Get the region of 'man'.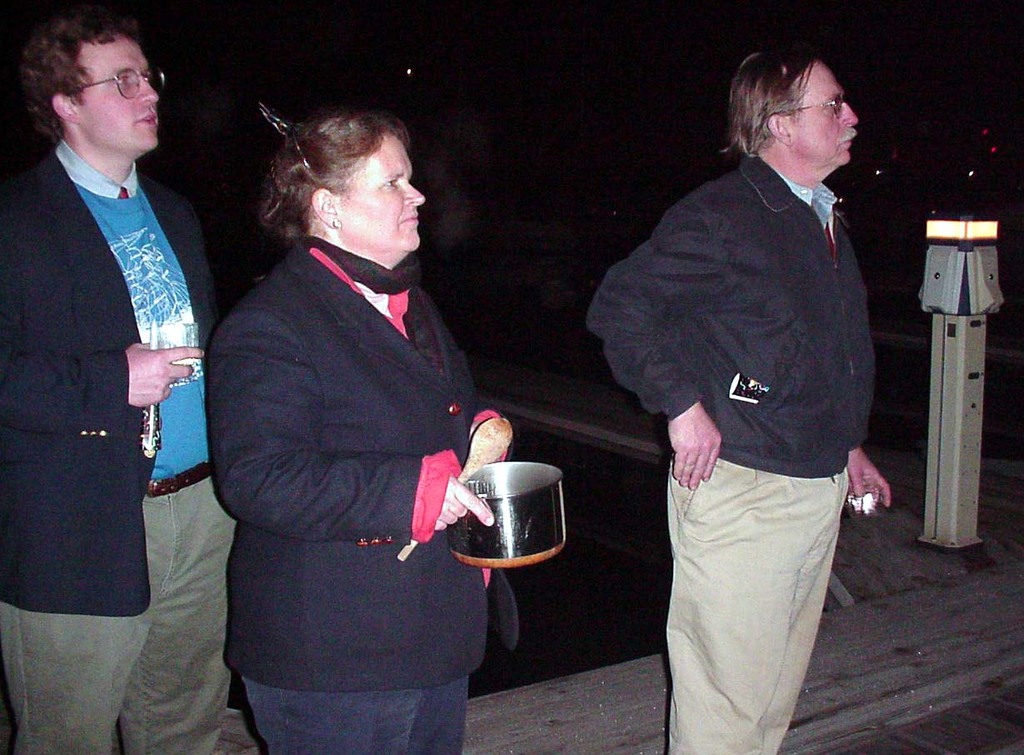
box=[577, 48, 893, 747].
